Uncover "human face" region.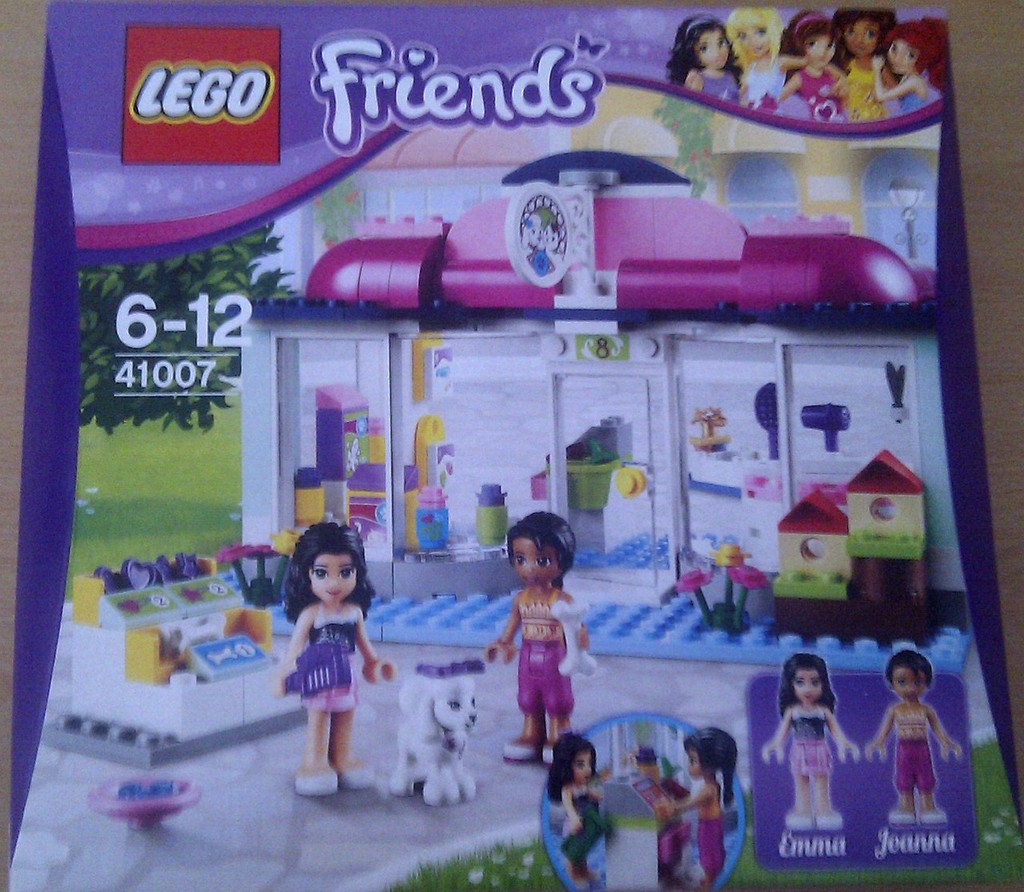
Uncovered: (638,763,658,785).
